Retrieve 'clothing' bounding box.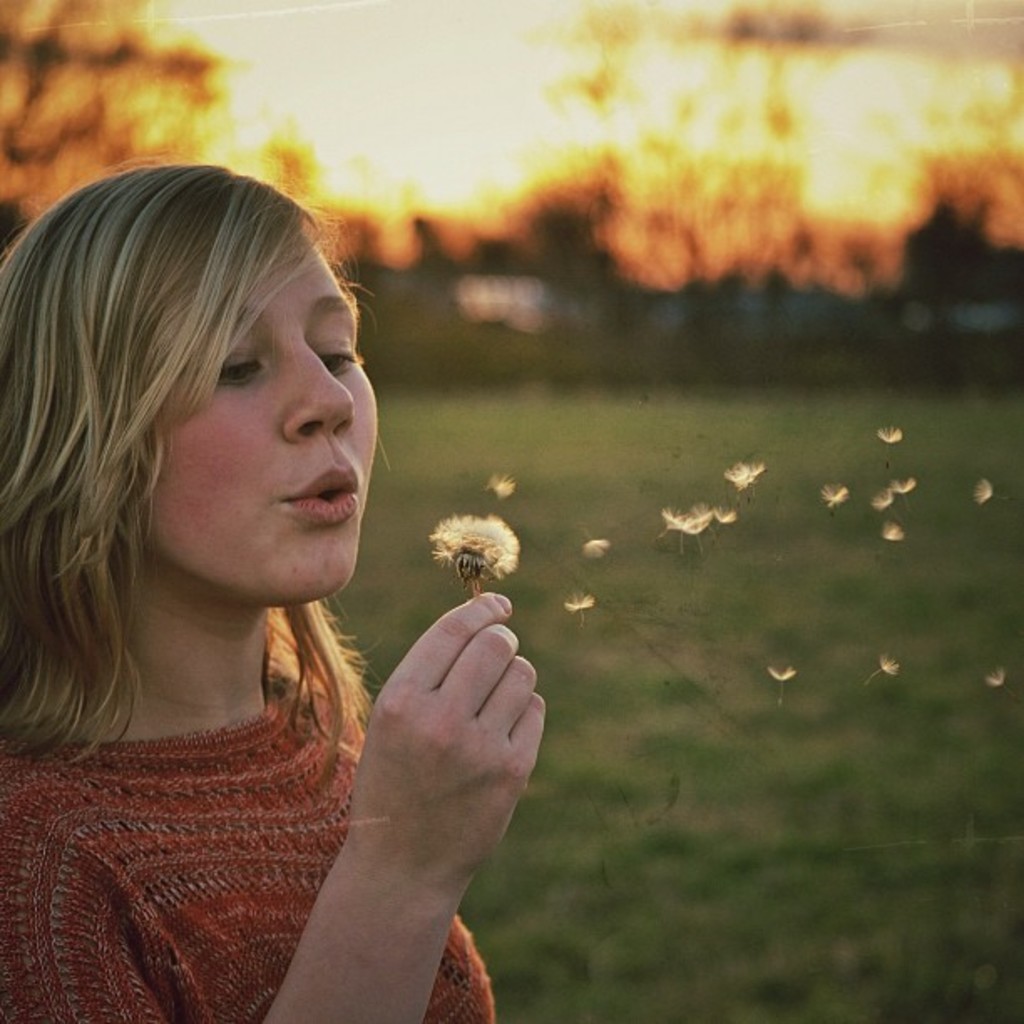
Bounding box: box=[0, 611, 497, 1022].
